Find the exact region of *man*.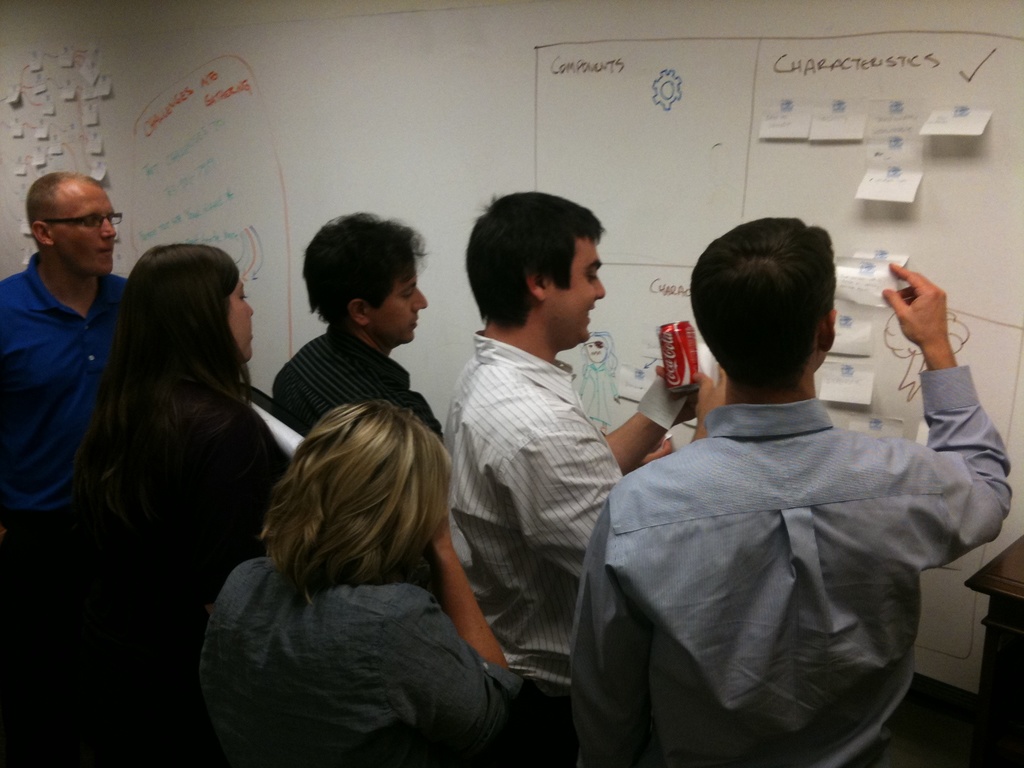
Exact region: locate(448, 195, 713, 767).
